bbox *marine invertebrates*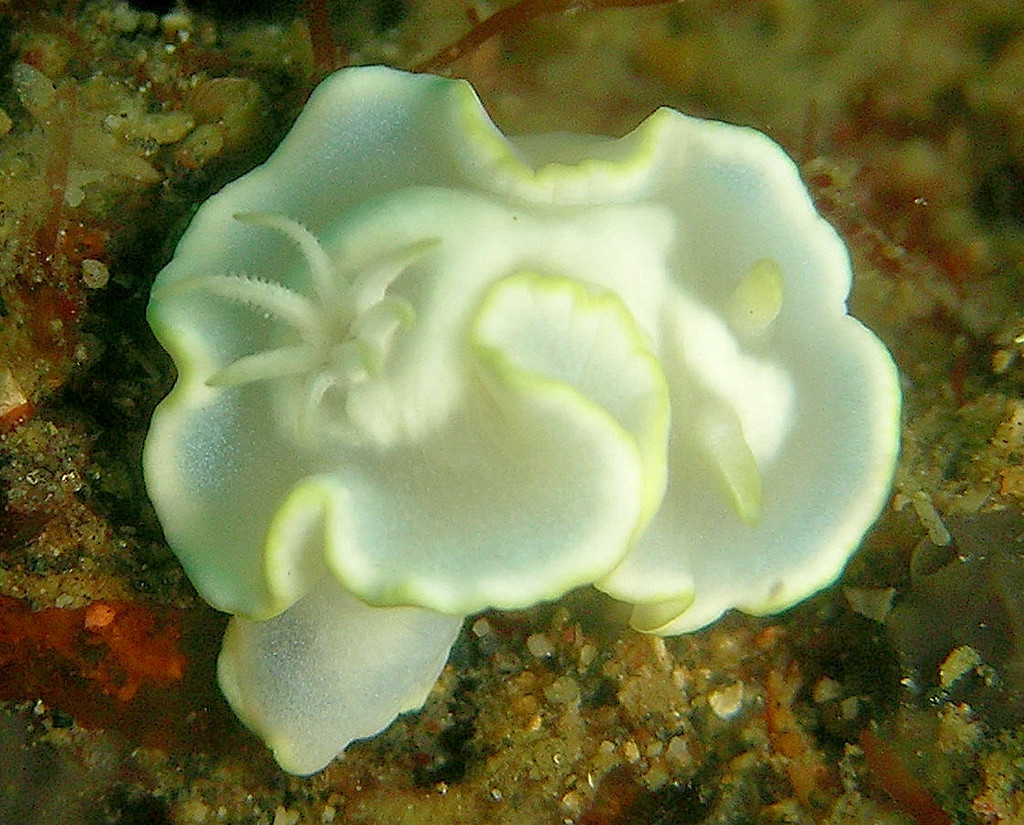
detection(94, 76, 877, 815)
